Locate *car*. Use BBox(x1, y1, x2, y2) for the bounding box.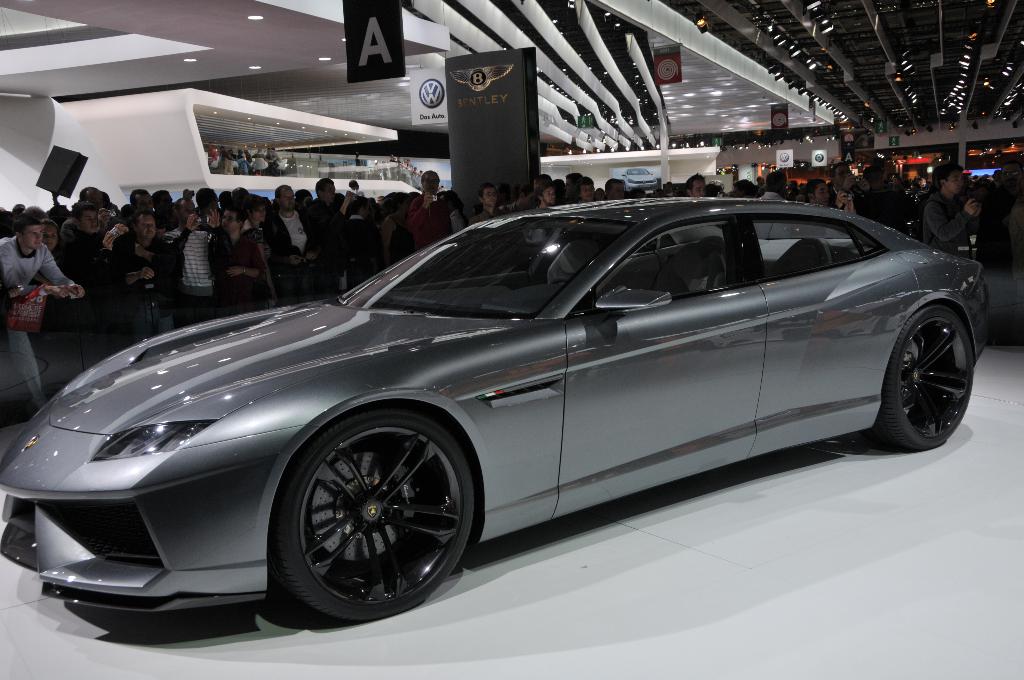
BBox(0, 194, 988, 622).
